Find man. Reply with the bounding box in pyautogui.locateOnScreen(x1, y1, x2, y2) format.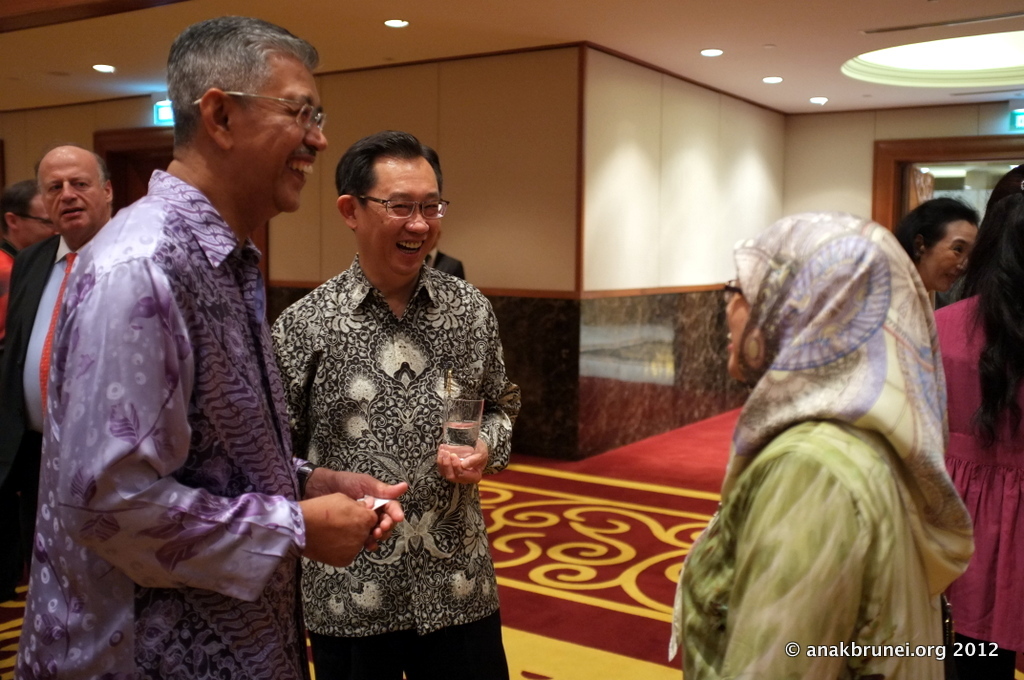
pyautogui.locateOnScreen(0, 181, 54, 293).
